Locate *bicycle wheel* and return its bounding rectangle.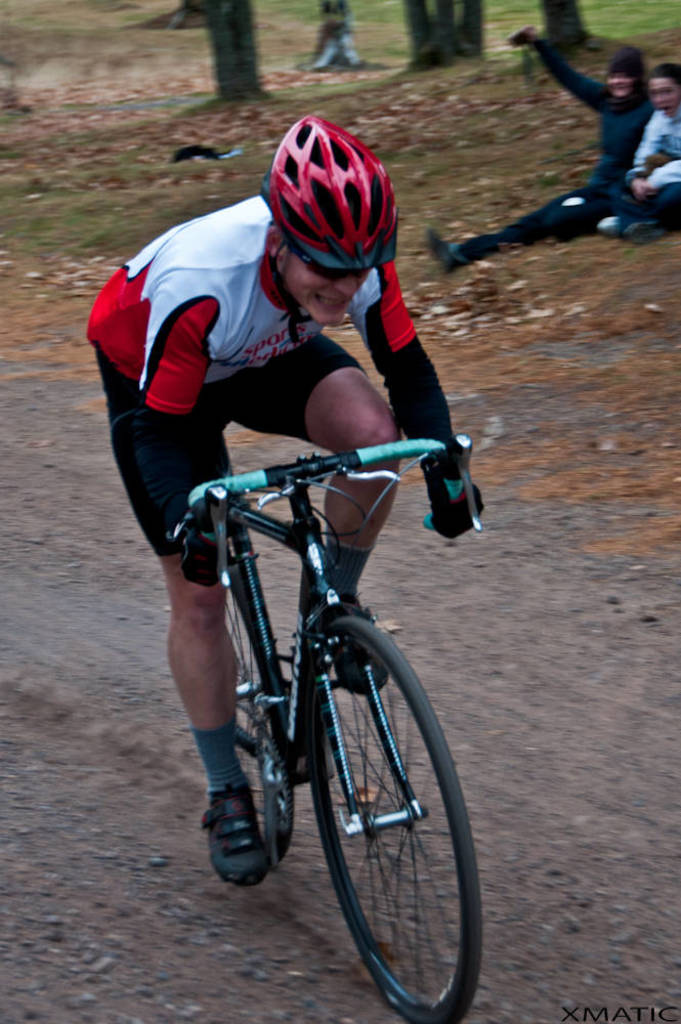
(307,613,486,1023).
